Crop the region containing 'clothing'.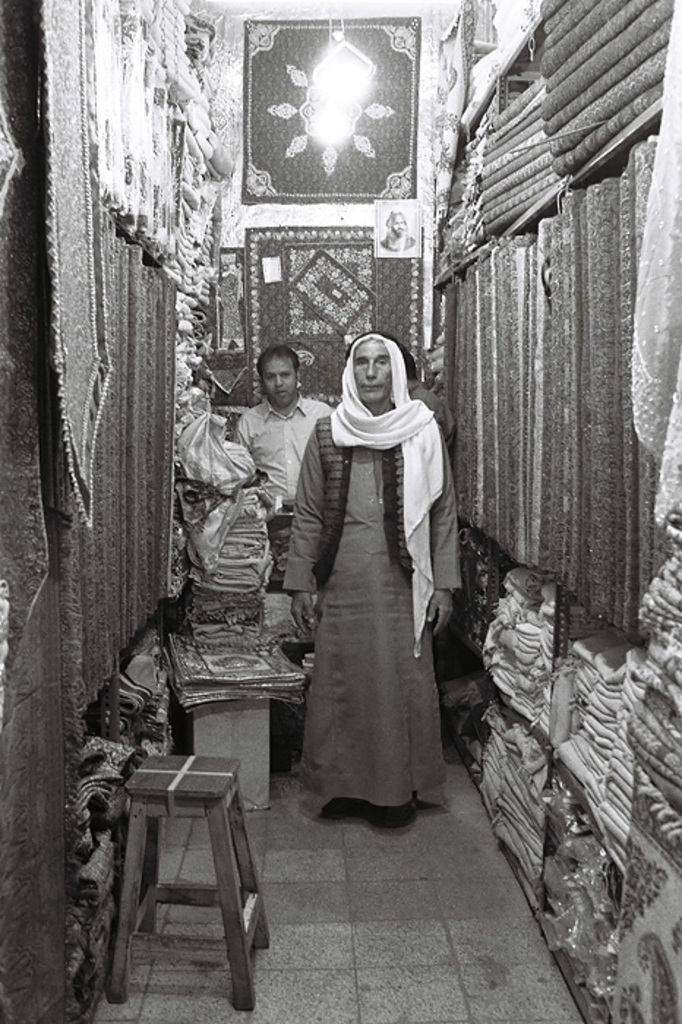
Crop region: [x1=401, y1=379, x2=458, y2=459].
